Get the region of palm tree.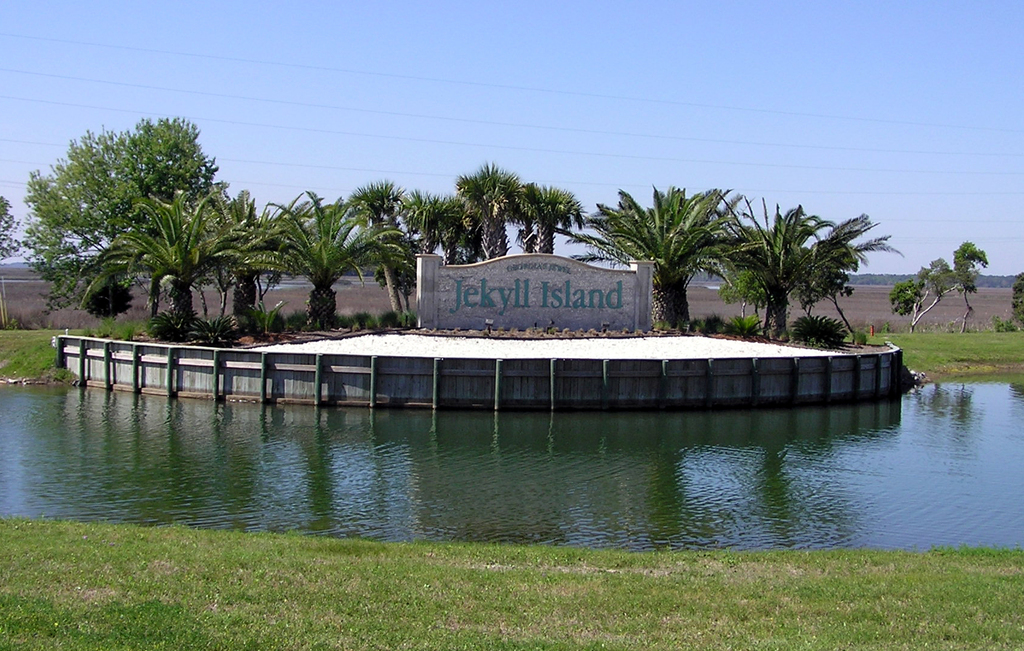
bbox=(731, 211, 888, 341).
